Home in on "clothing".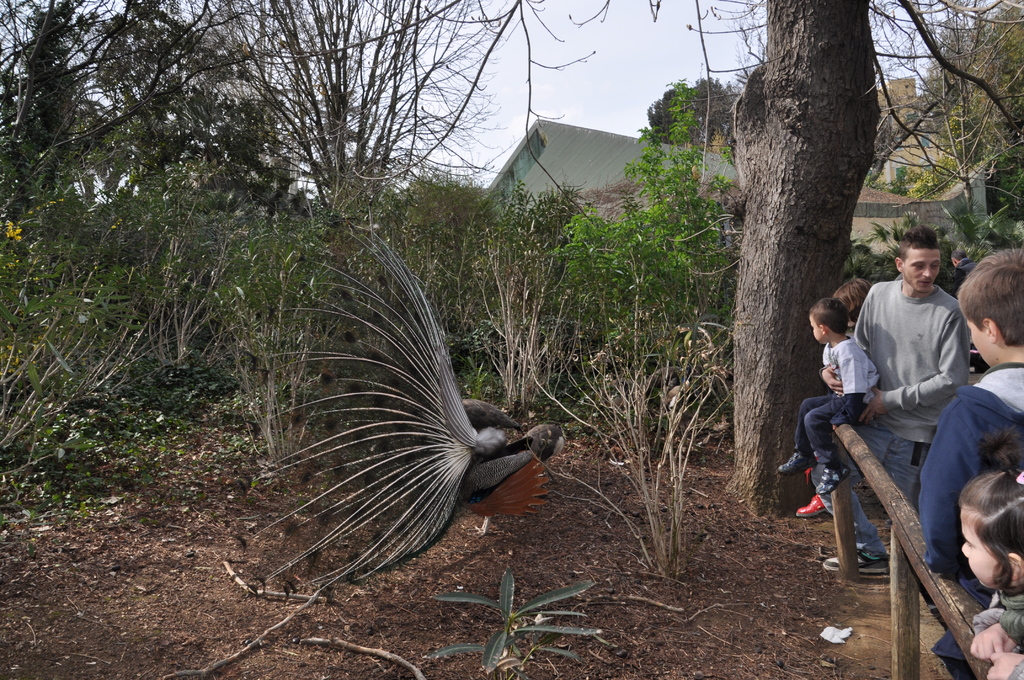
Homed in at x1=913 y1=359 x2=1023 y2=595.
